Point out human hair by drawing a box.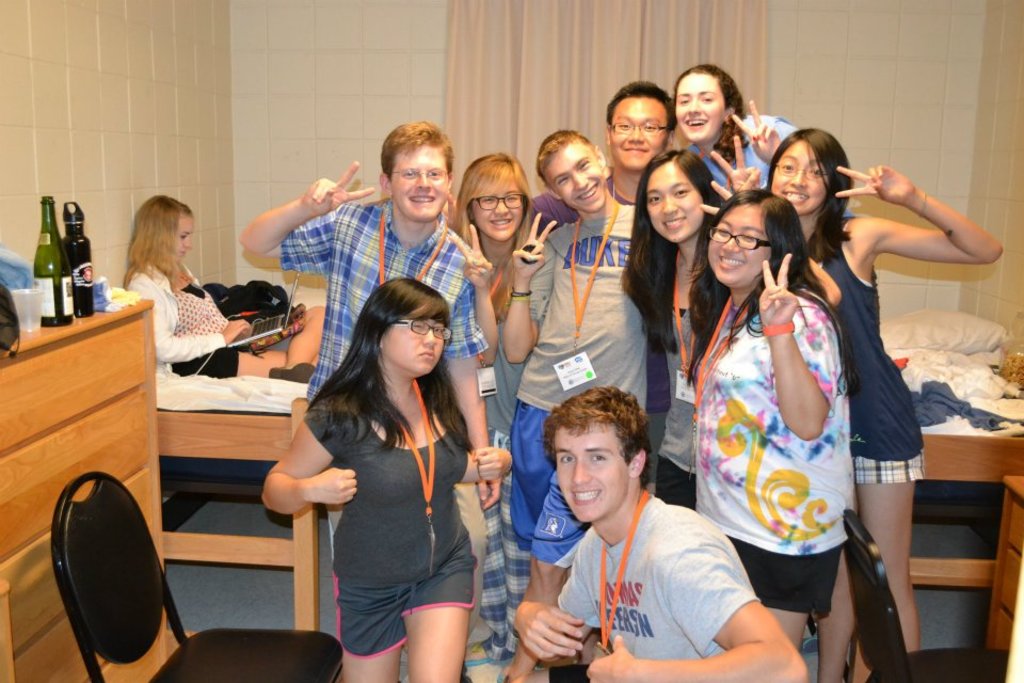
crop(118, 195, 192, 292).
